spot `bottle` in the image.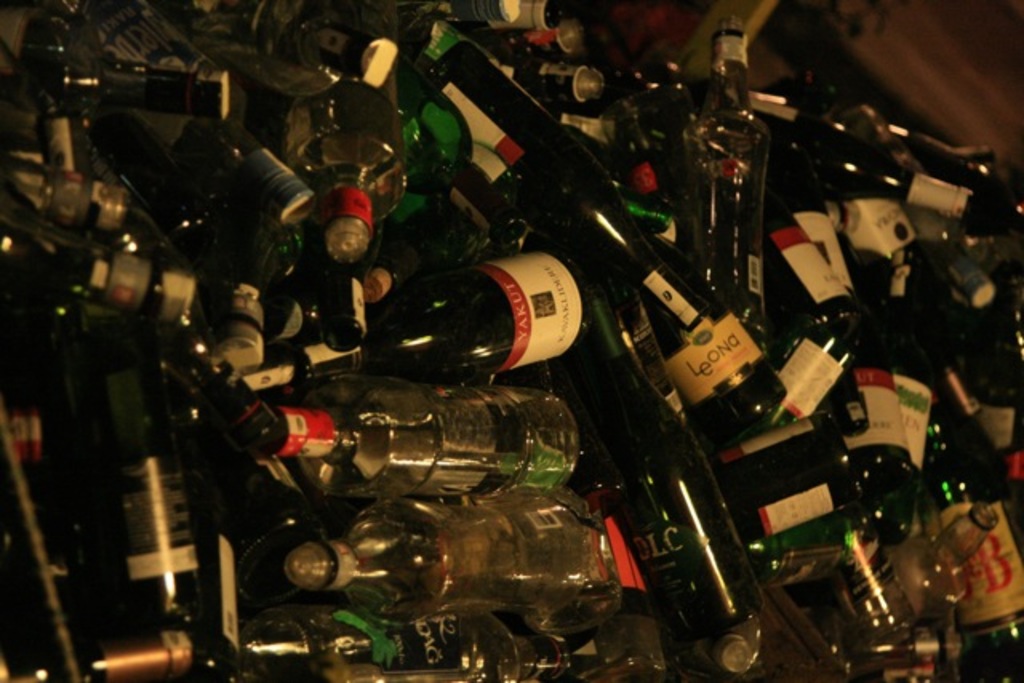
`bottle` found at (left=805, top=146, right=930, bottom=331).
